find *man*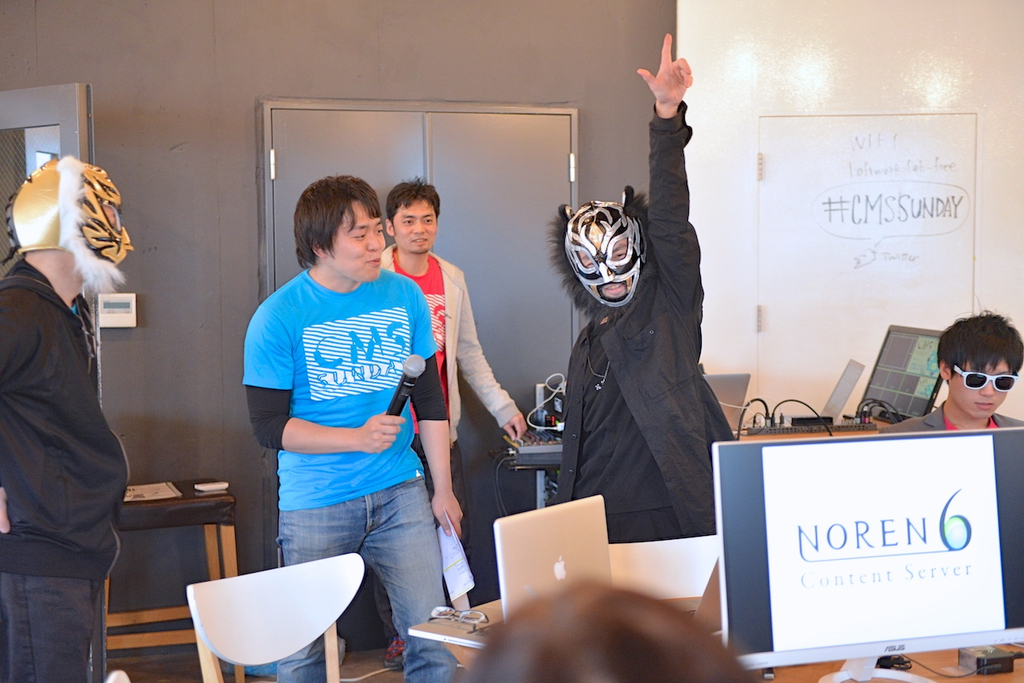
locate(2, 154, 129, 682)
